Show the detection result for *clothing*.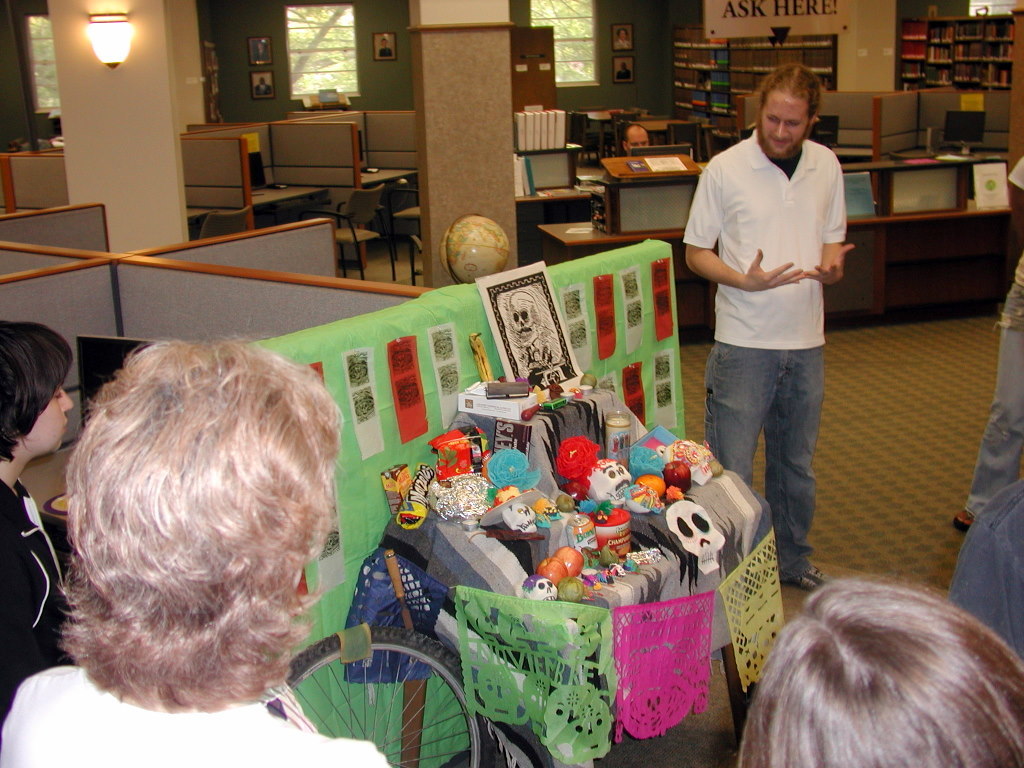
left=0, top=470, right=113, bottom=709.
